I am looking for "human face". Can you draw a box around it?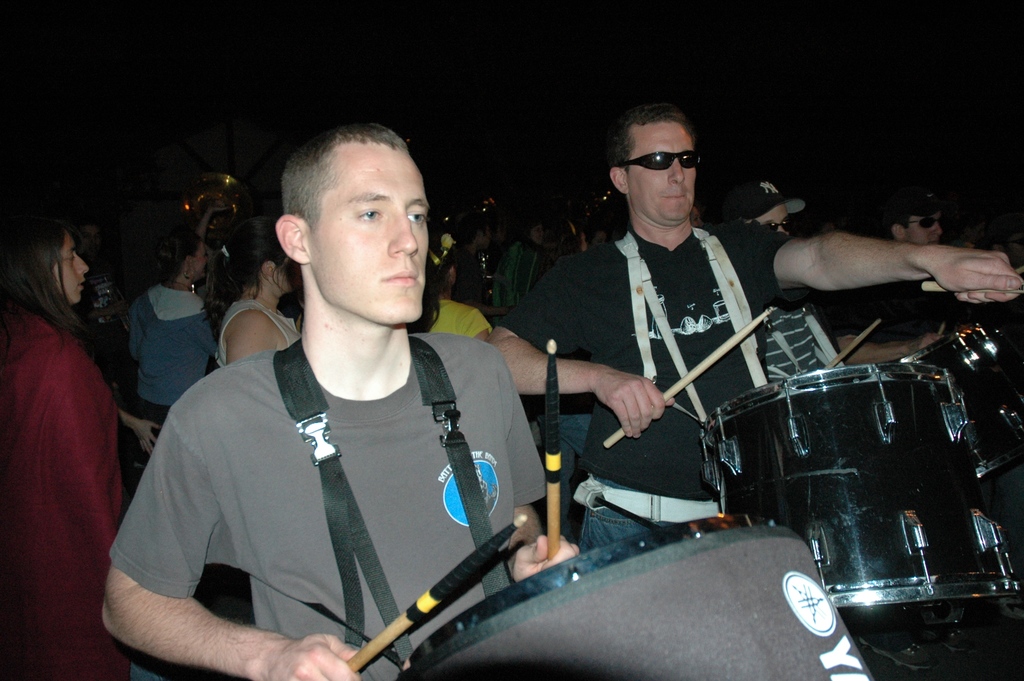
Sure, the bounding box is bbox=[895, 212, 940, 245].
